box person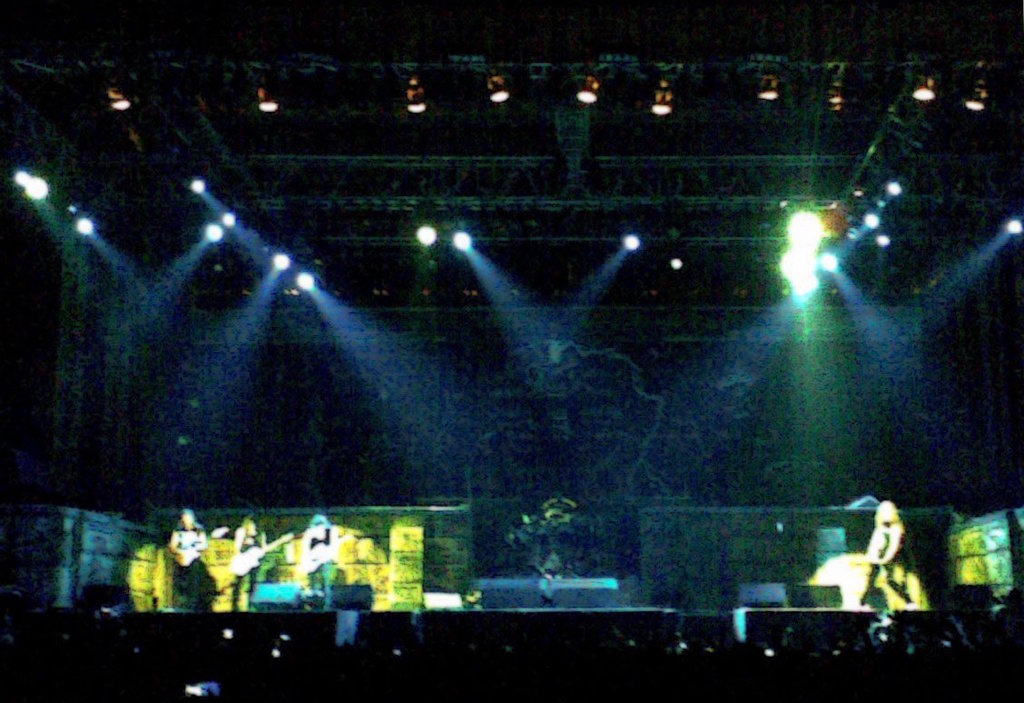
box=[299, 518, 339, 599]
